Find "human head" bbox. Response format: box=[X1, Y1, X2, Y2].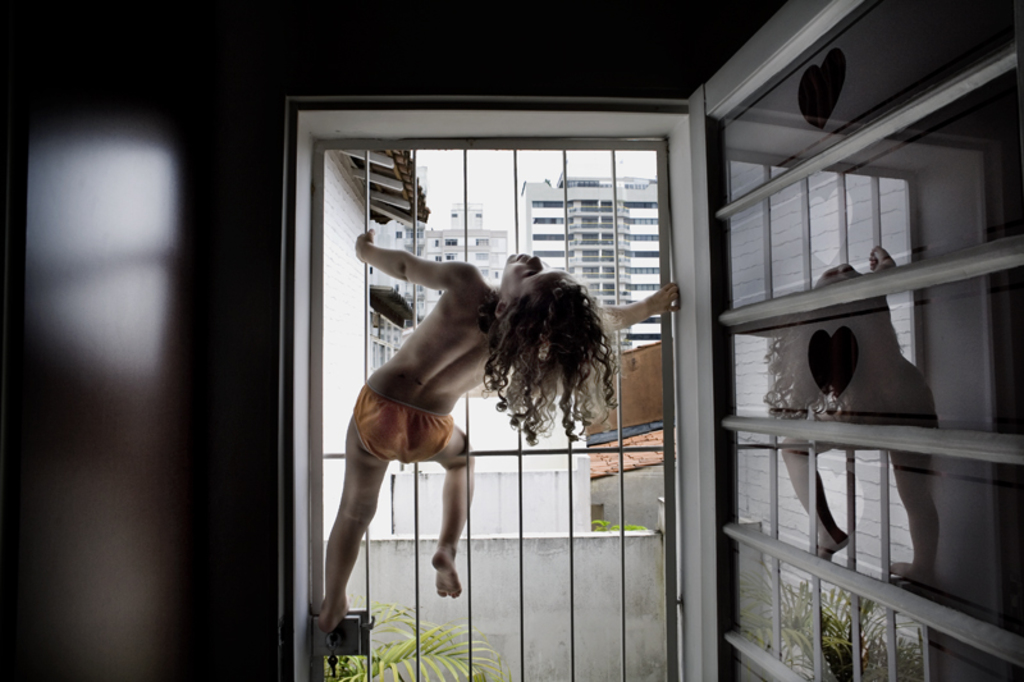
box=[492, 250, 596, 371].
